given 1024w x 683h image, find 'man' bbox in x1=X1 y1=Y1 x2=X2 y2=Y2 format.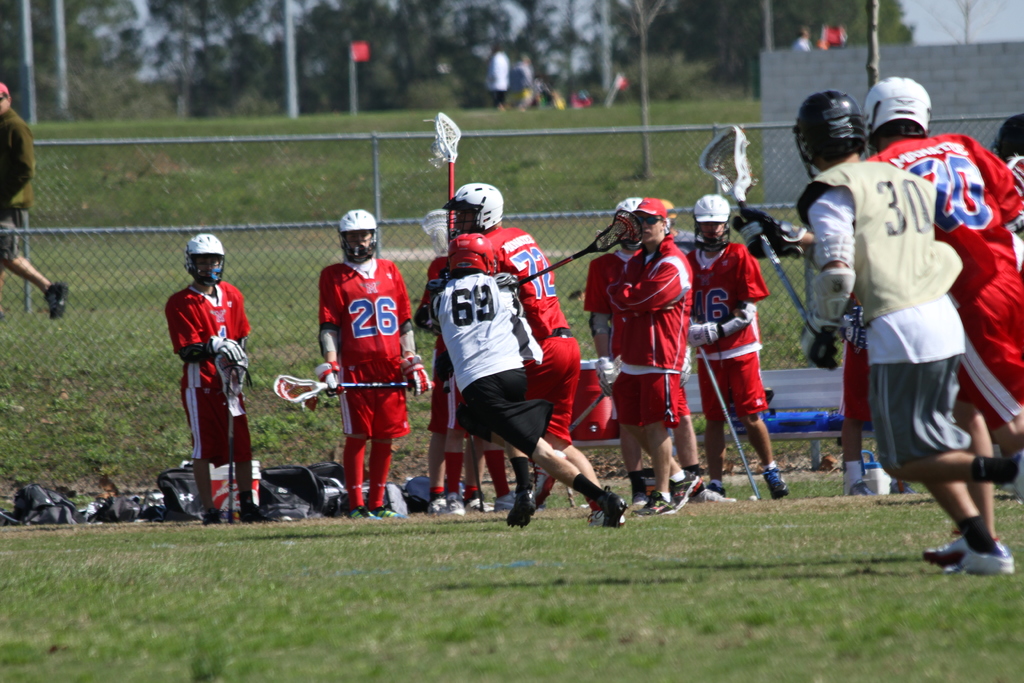
x1=168 y1=233 x2=303 y2=527.
